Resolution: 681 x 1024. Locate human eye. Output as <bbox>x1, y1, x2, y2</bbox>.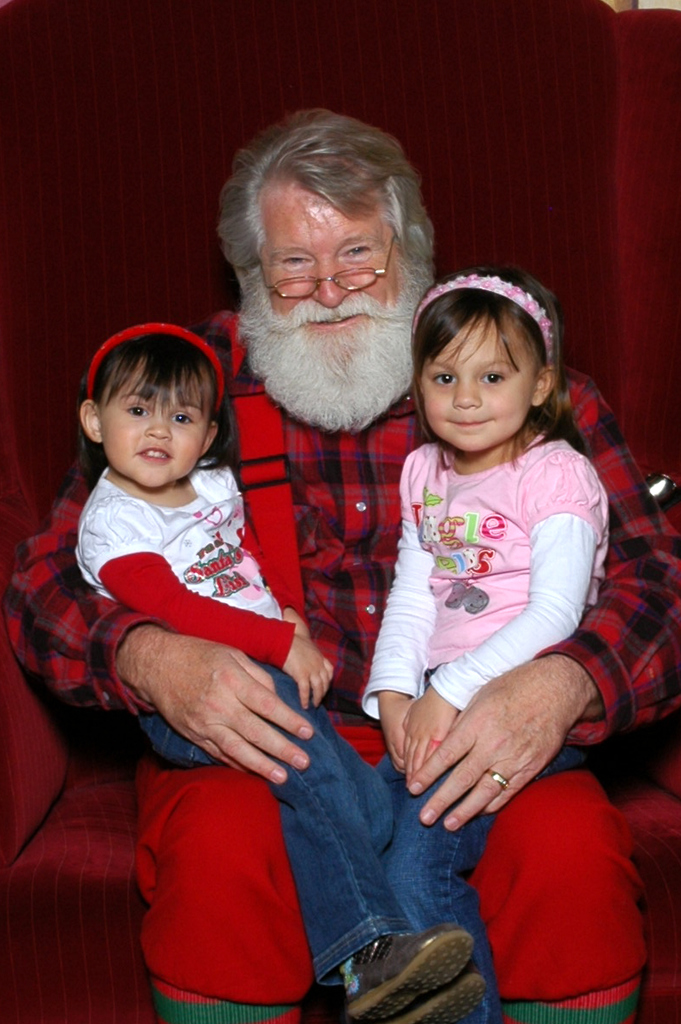
<bbox>336, 240, 377, 261</bbox>.
